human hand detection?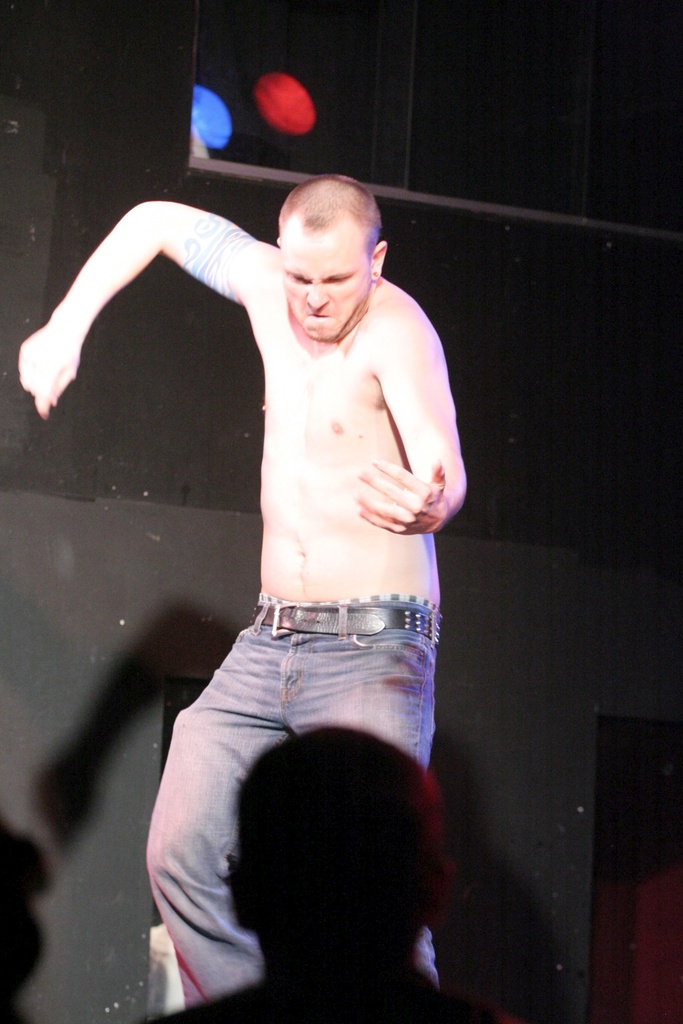
bbox=[17, 324, 79, 421]
